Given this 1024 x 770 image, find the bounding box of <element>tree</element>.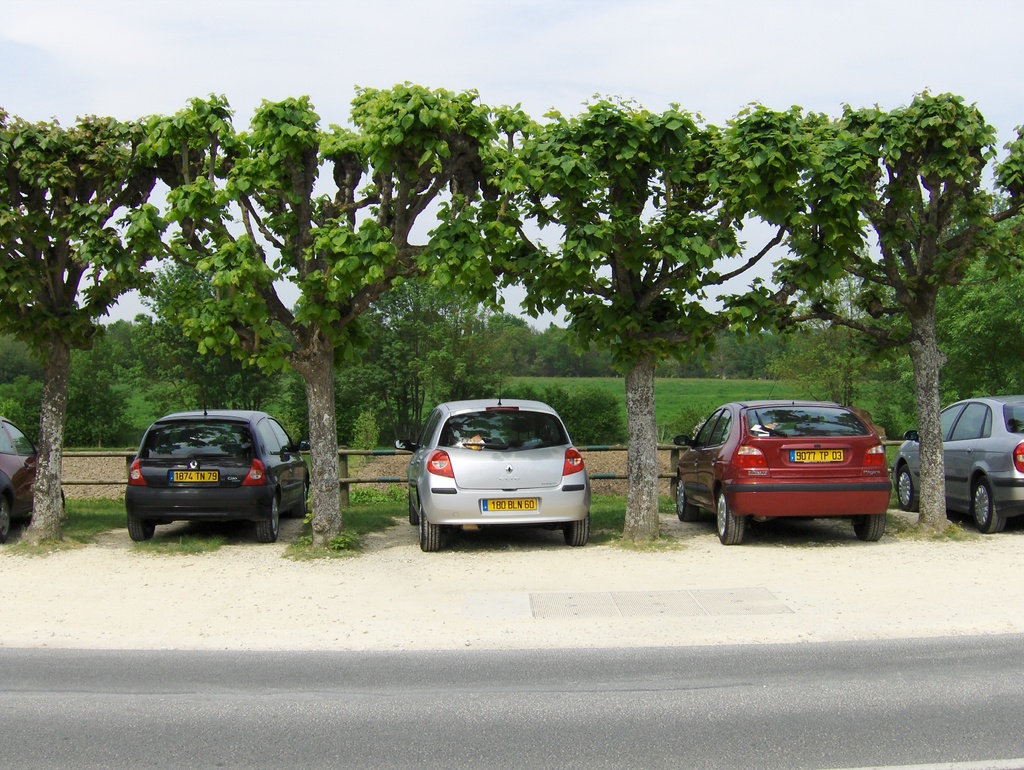
bbox(769, 231, 889, 421).
